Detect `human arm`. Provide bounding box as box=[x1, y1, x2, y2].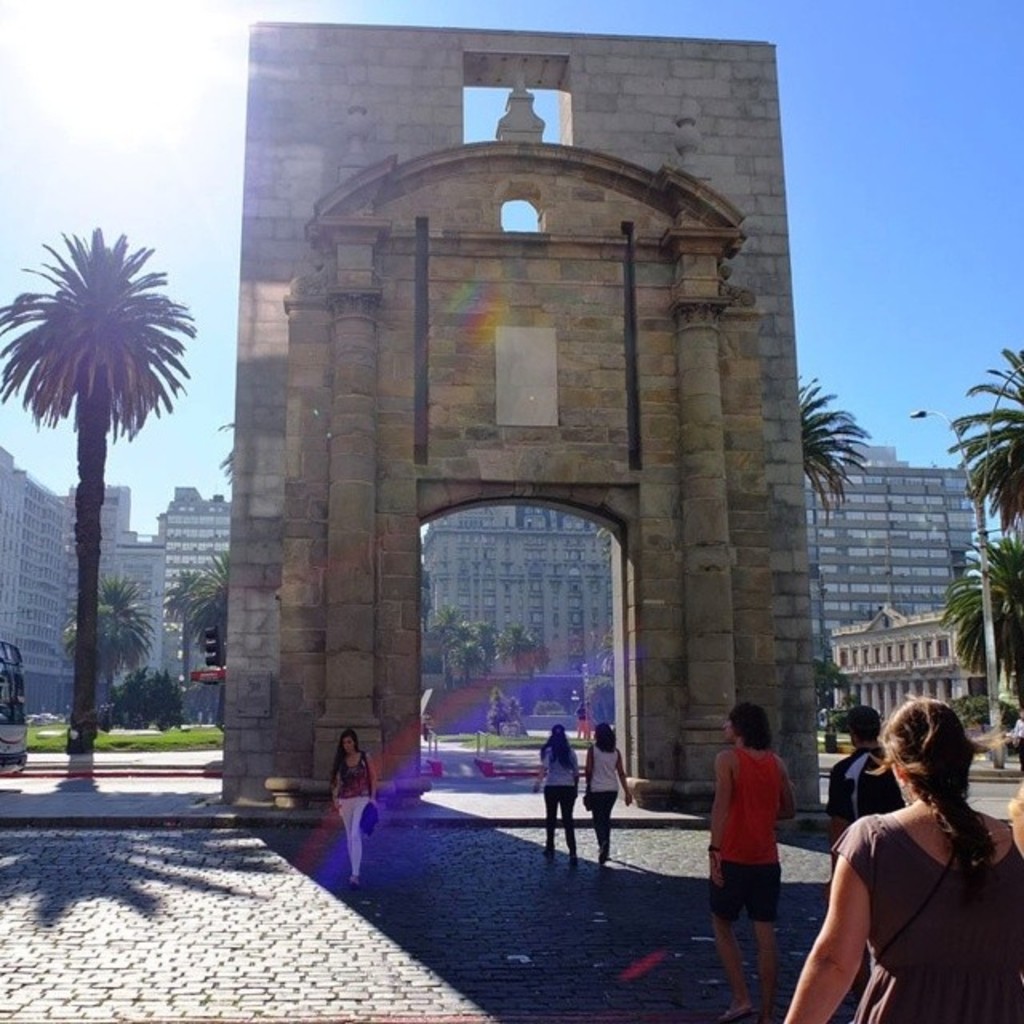
box=[787, 829, 870, 1022].
